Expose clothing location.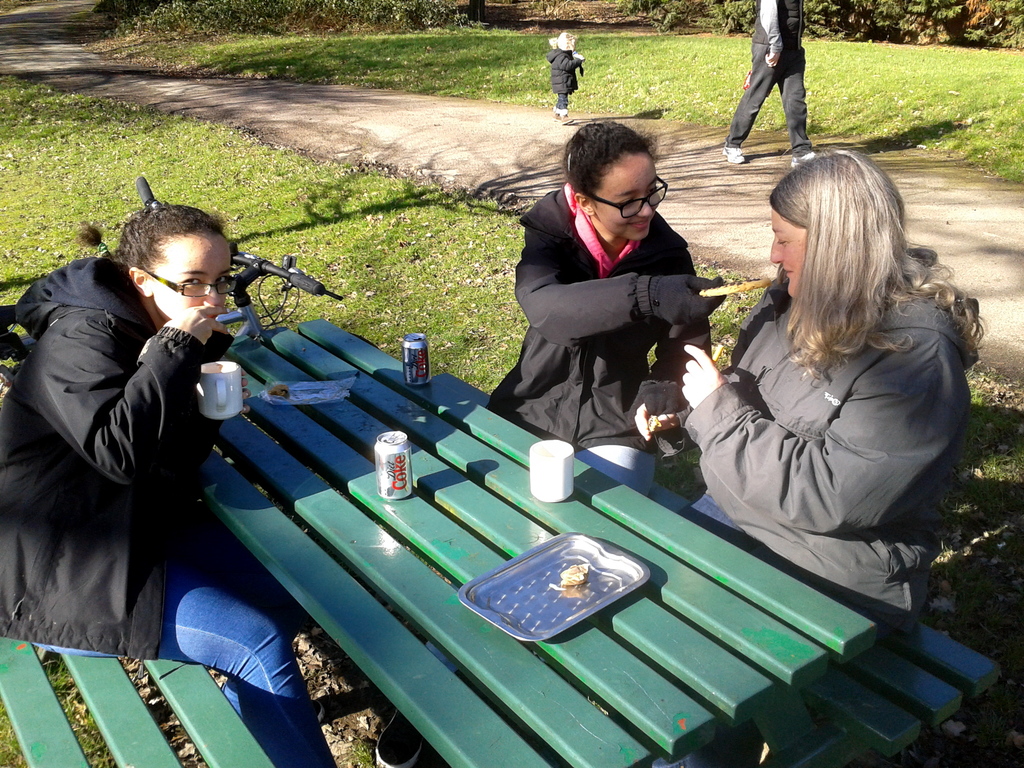
Exposed at <region>485, 173, 726, 486</region>.
